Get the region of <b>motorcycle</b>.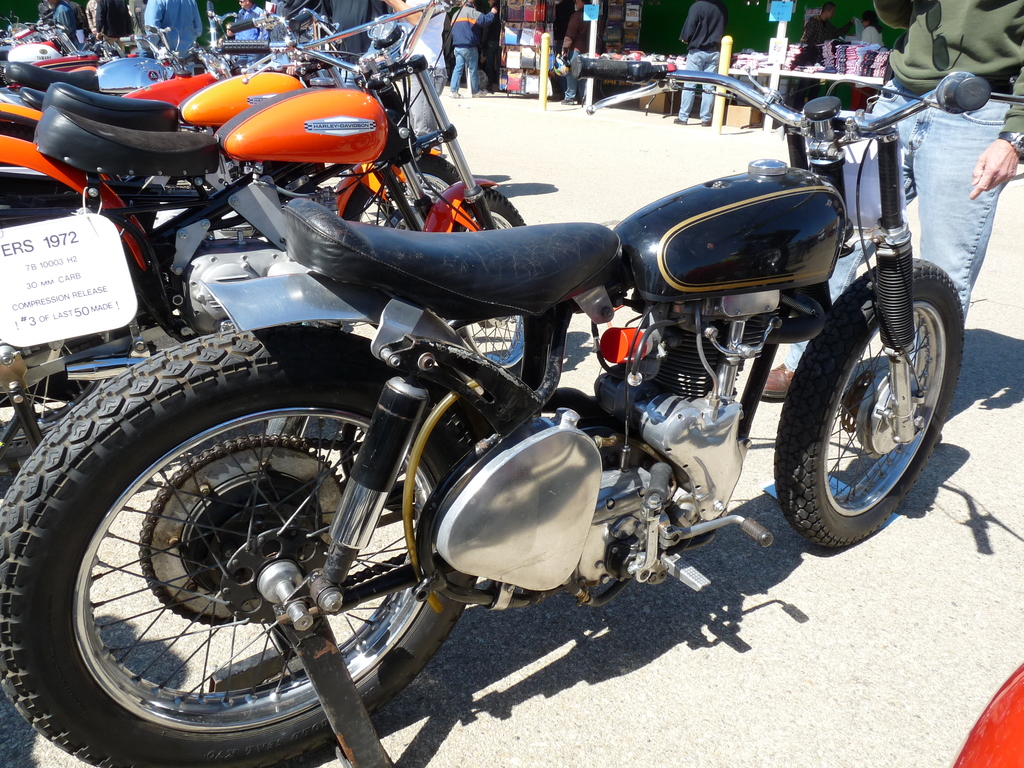
{"left": 0, "top": 1, "right": 525, "bottom": 465}.
